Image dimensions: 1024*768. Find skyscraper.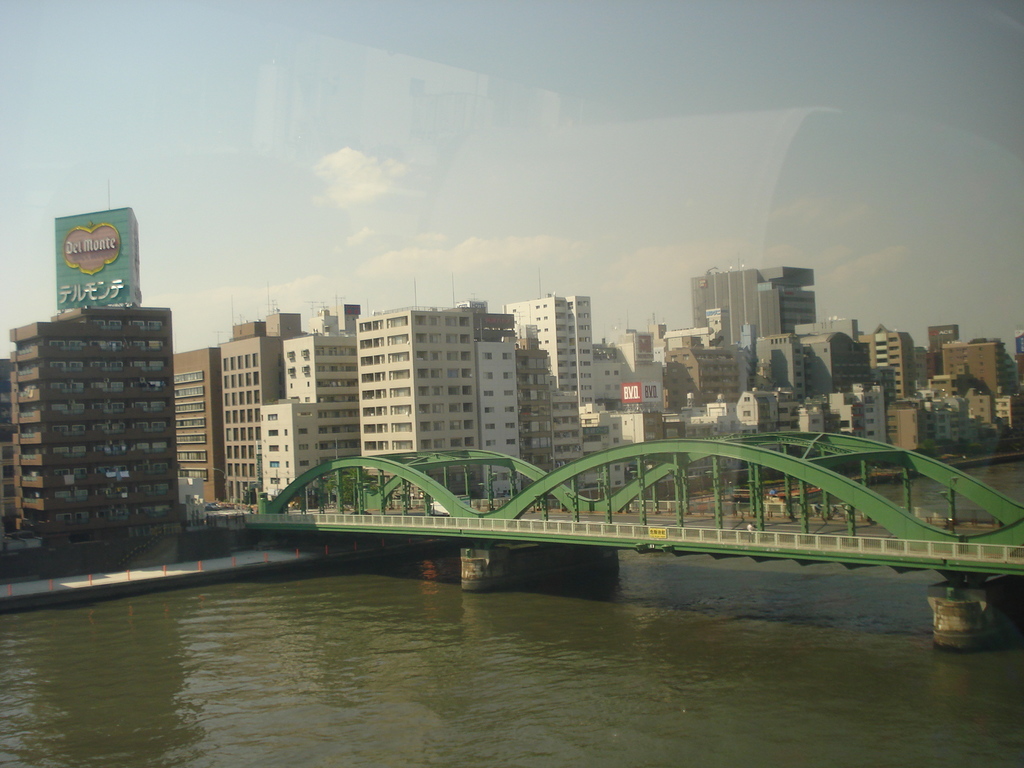
x1=263, y1=328, x2=358, y2=492.
